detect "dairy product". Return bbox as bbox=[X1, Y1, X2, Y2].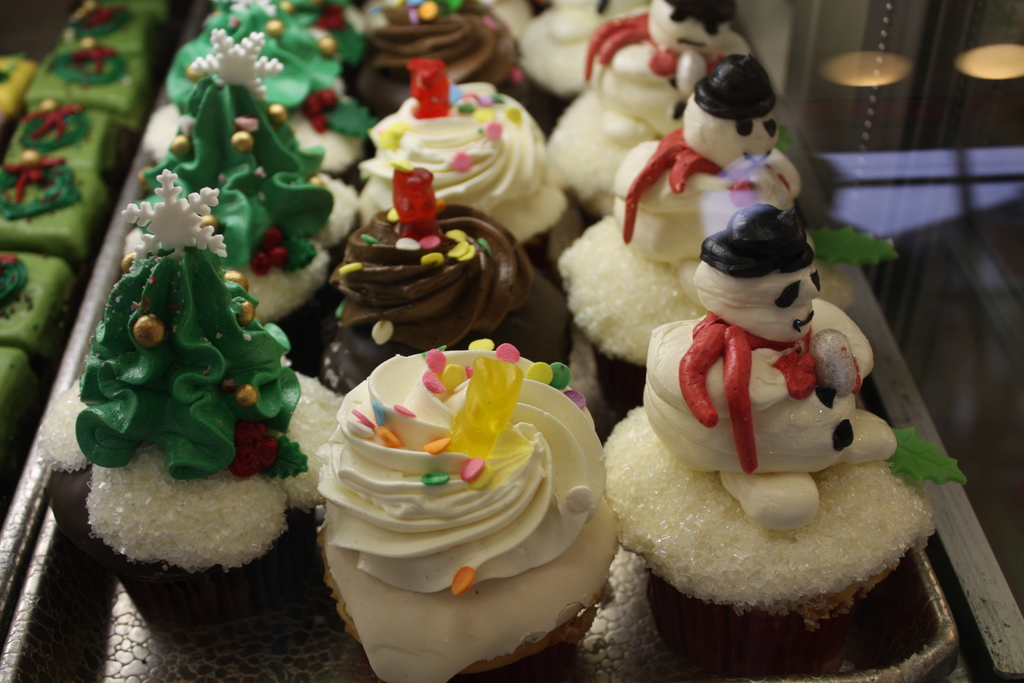
bbox=[637, 83, 787, 269].
